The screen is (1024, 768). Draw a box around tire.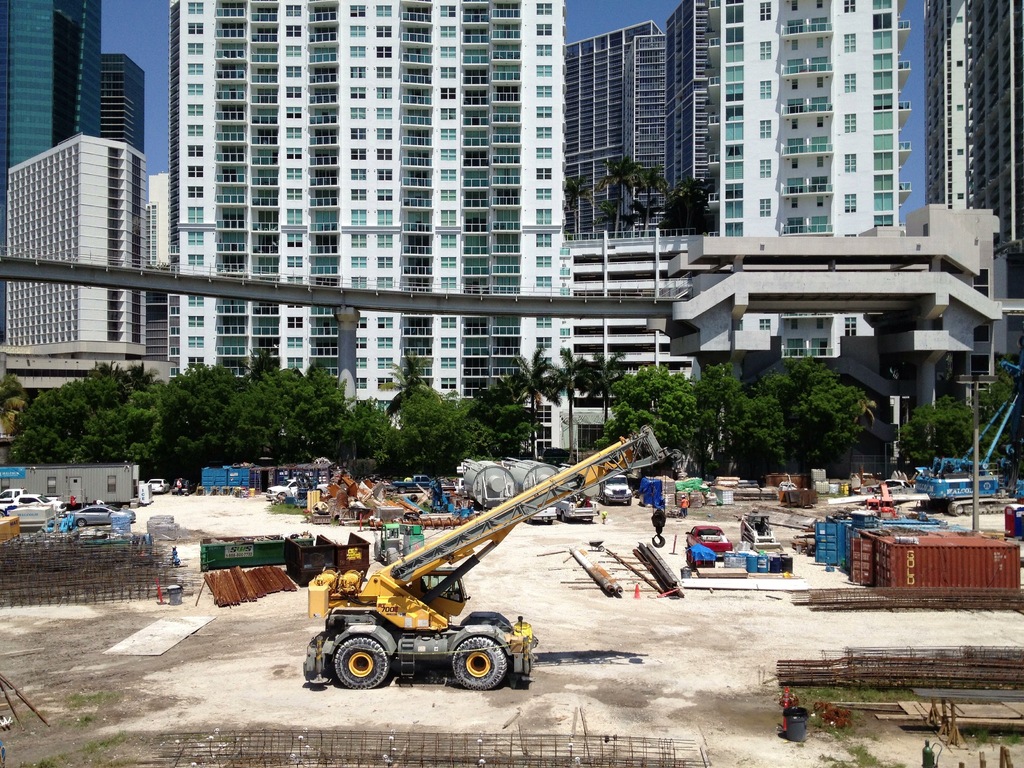
{"left": 558, "top": 511, "right": 570, "bottom": 523}.
